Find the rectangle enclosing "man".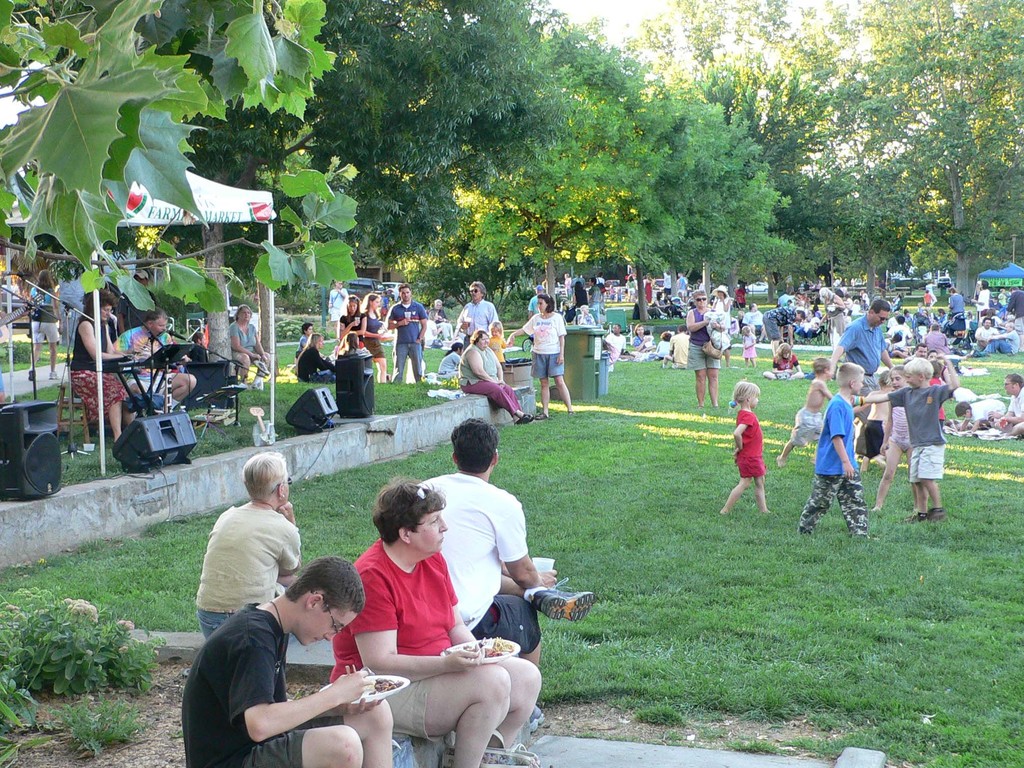
<region>106, 312, 210, 418</region>.
